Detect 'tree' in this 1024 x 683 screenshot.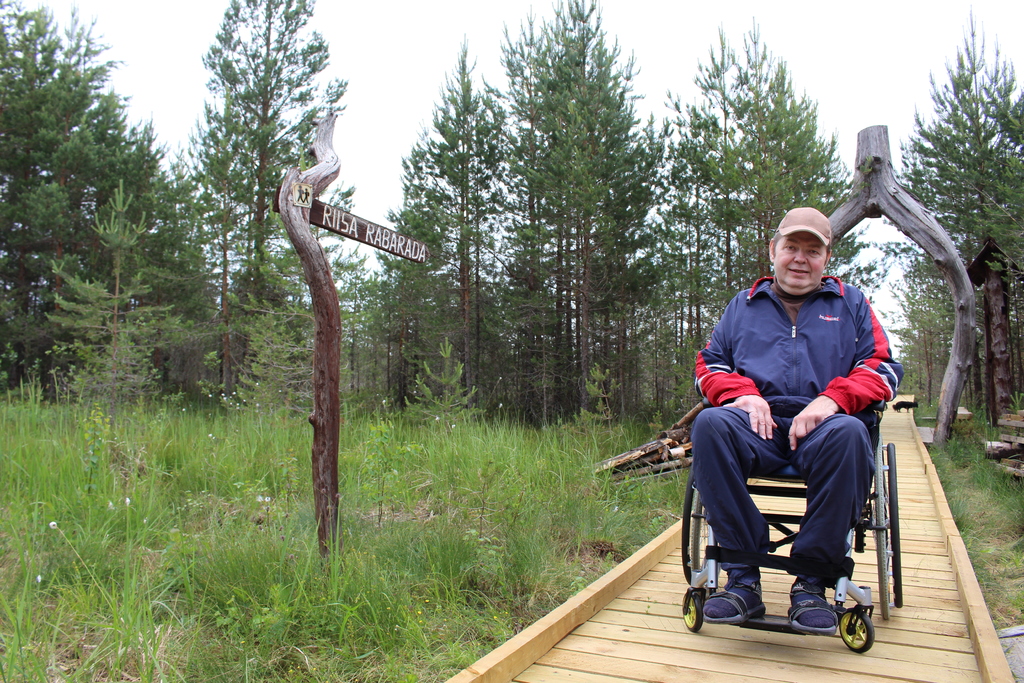
Detection: 495:0:655:433.
